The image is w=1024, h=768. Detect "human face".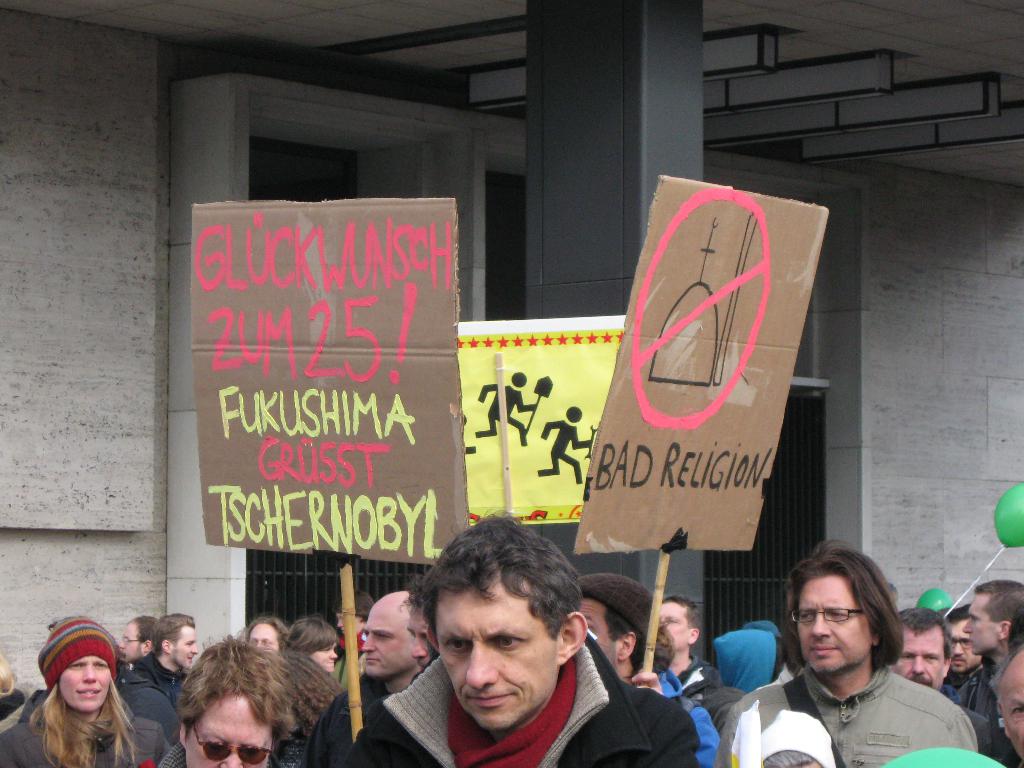
Detection: [left=121, top=625, right=142, bottom=659].
